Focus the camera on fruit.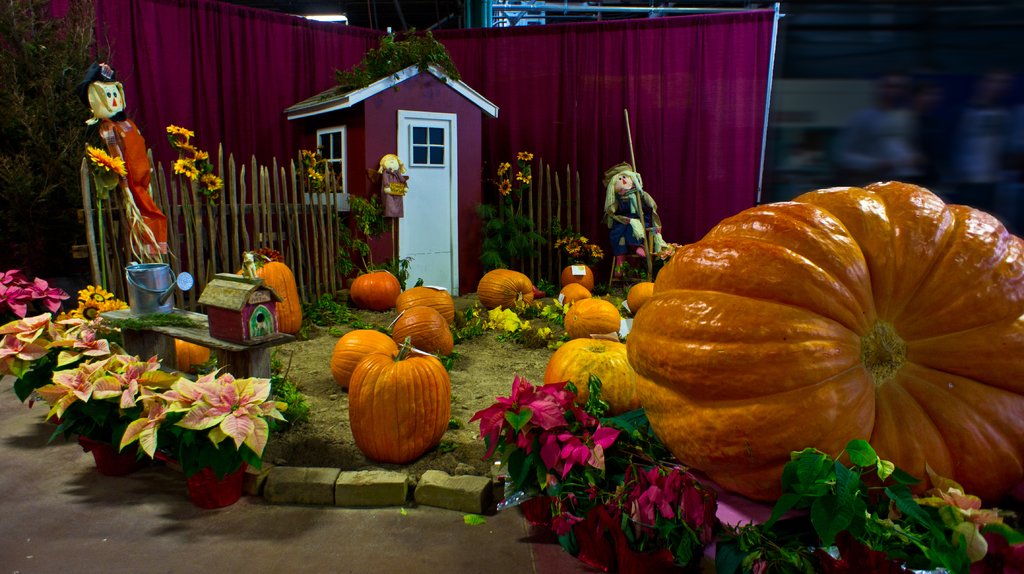
Focus region: 543, 330, 643, 419.
